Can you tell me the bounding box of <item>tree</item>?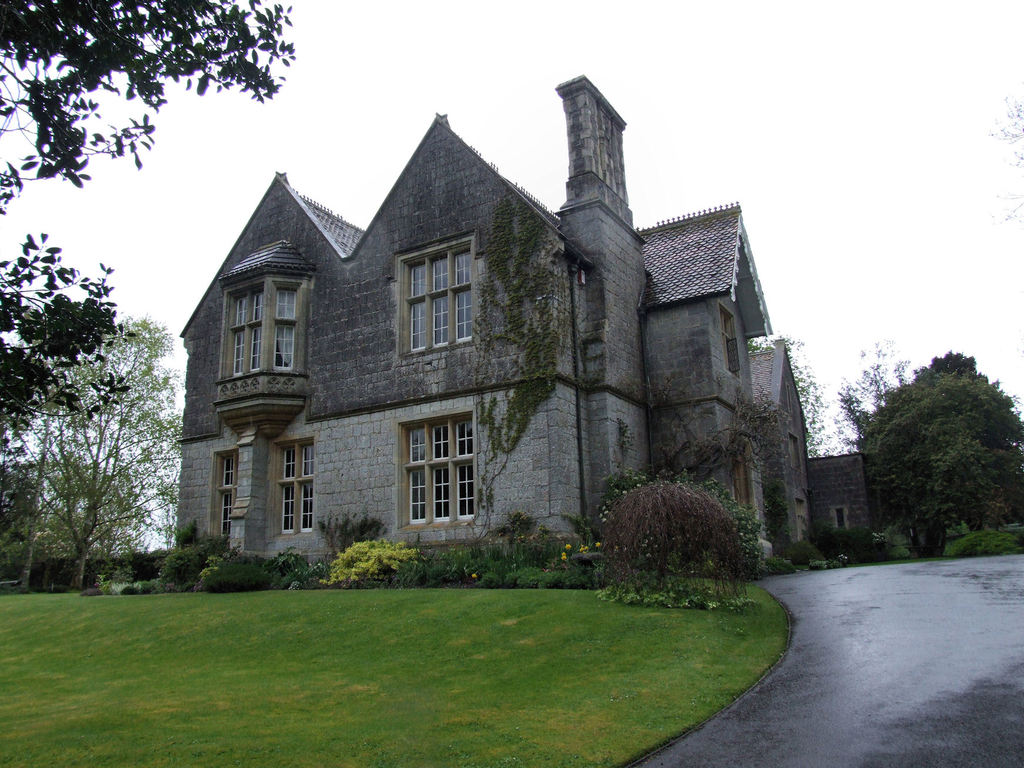
BBox(750, 333, 840, 454).
